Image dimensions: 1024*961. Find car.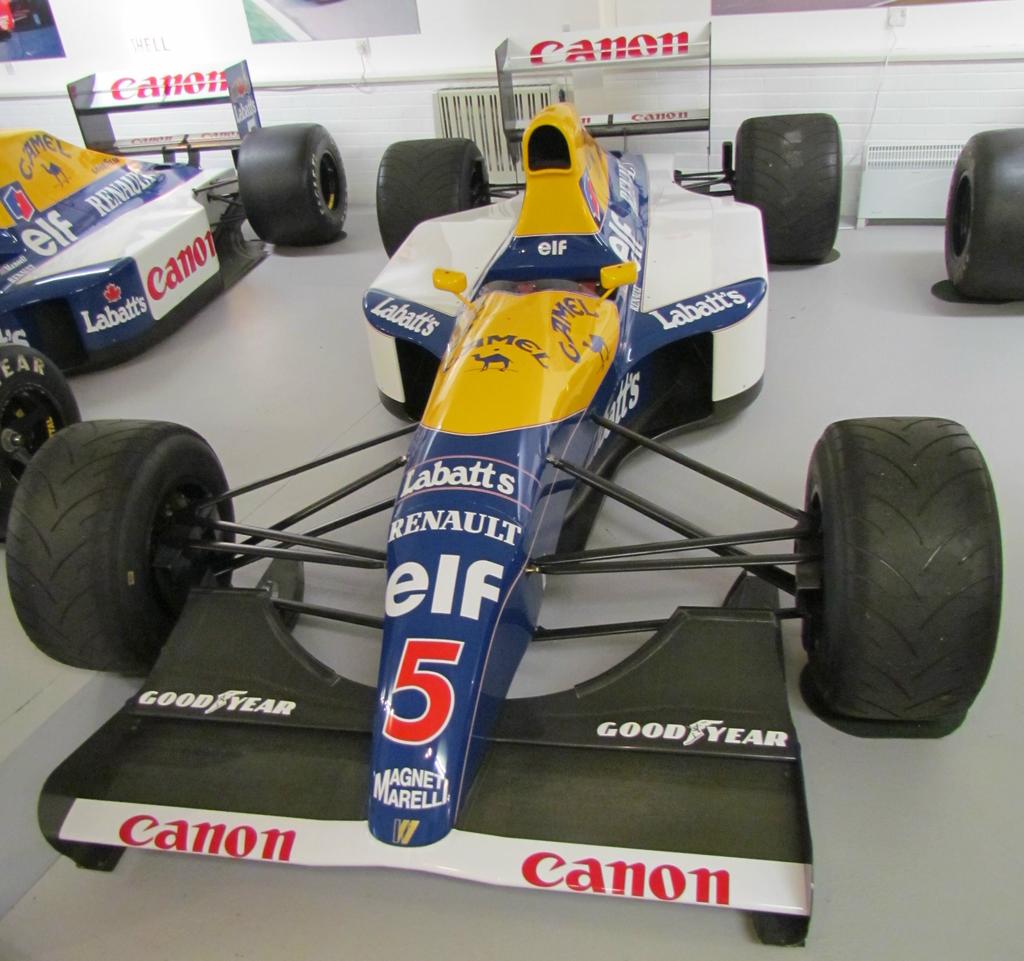
bbox=[0, 62, 357, 389].
